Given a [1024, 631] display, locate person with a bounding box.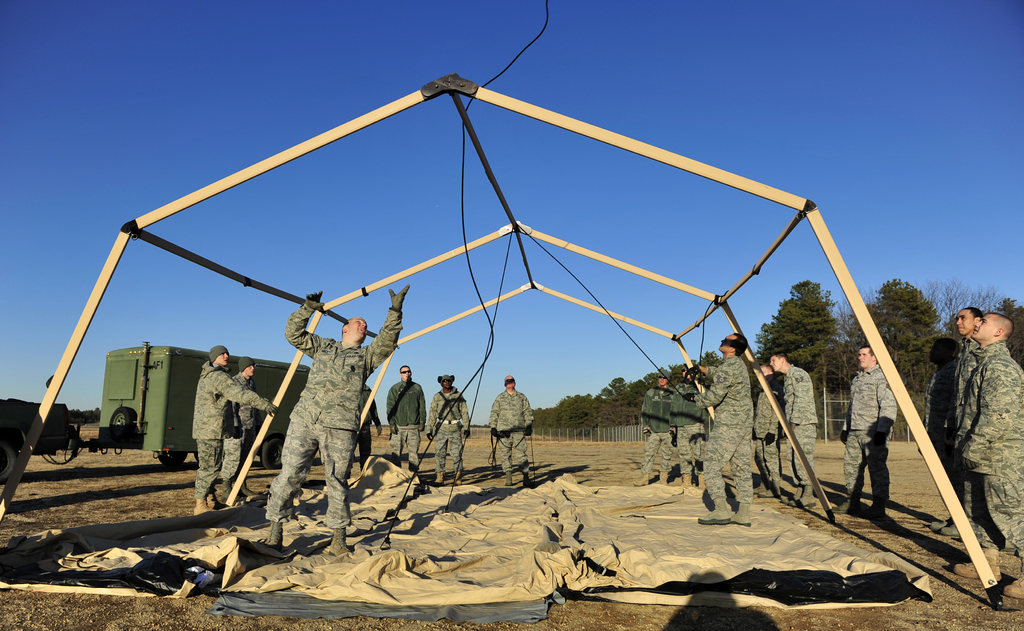
Located: (221,355,266,499).
